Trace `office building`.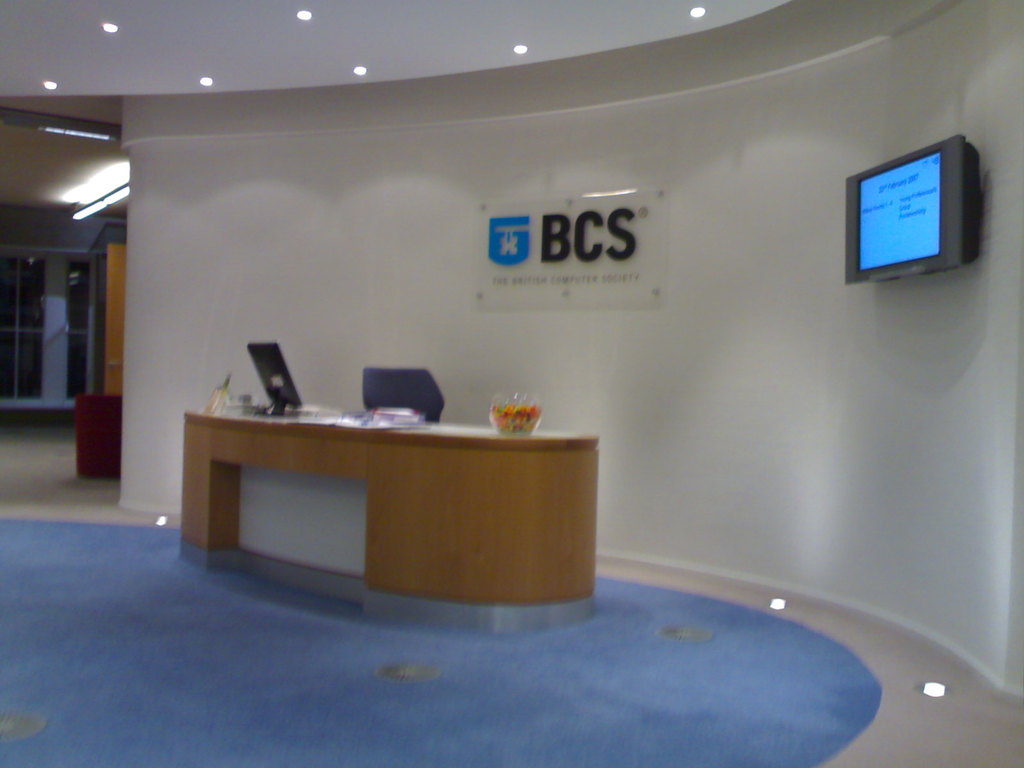
Traced to <region>0, 0, 1023, 767</region>.
